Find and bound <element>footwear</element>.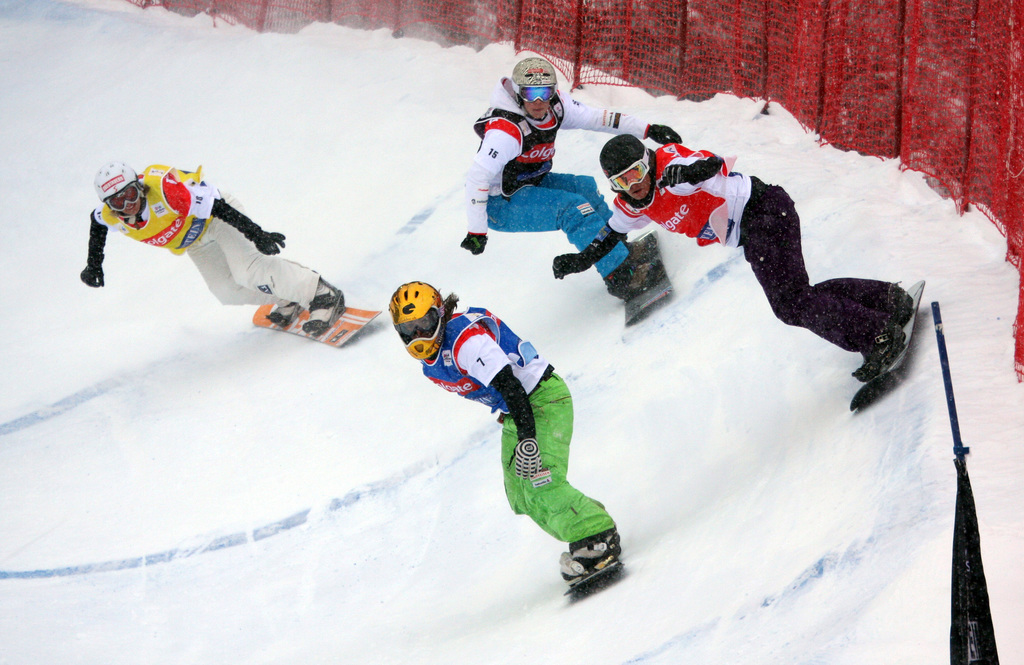
Bound: left=626, top=234, right=658, bottom=264.
